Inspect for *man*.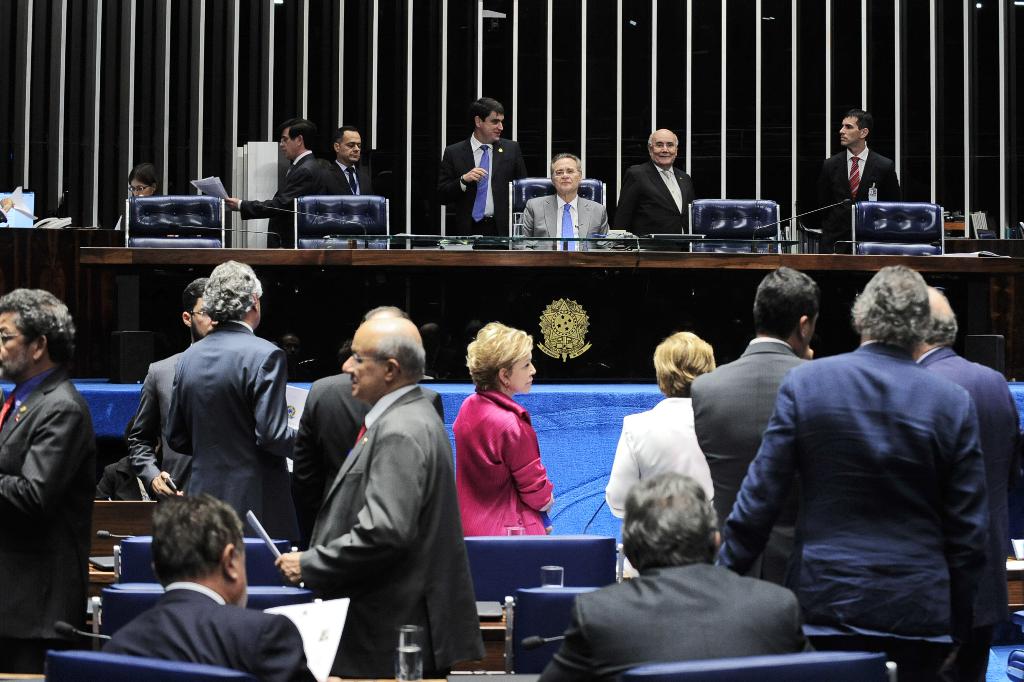
Inspection: <region>913, 283, 1023, 626</region>.
